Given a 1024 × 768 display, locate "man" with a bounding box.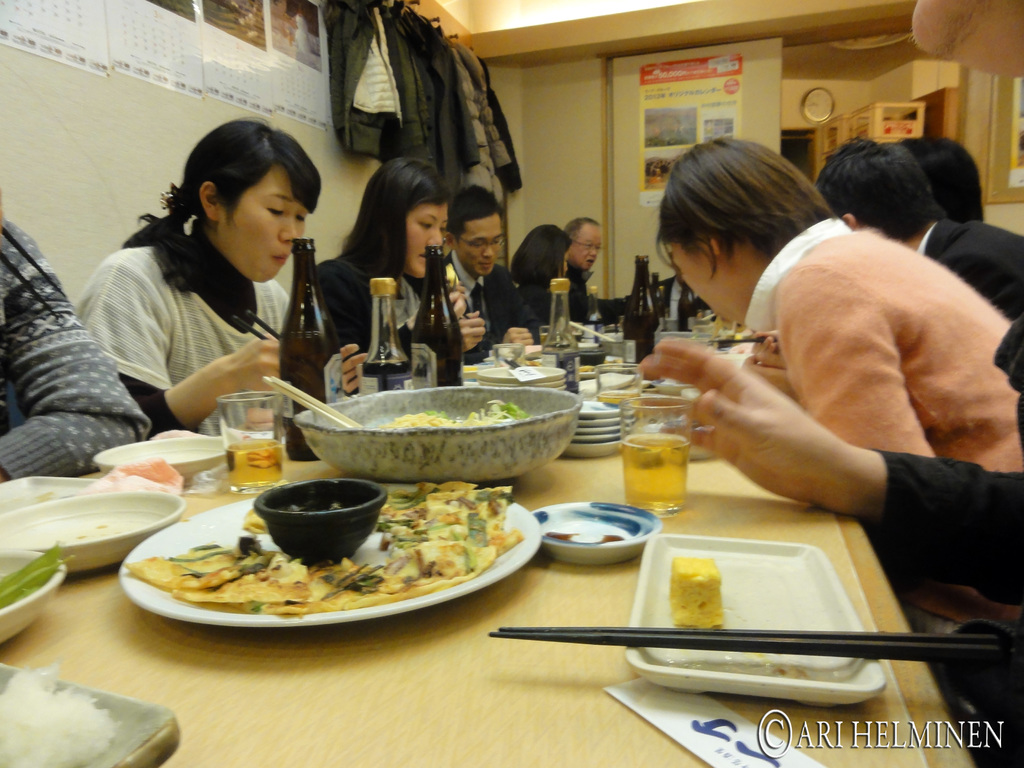
Located: locate(558, 212, 607, 331).
